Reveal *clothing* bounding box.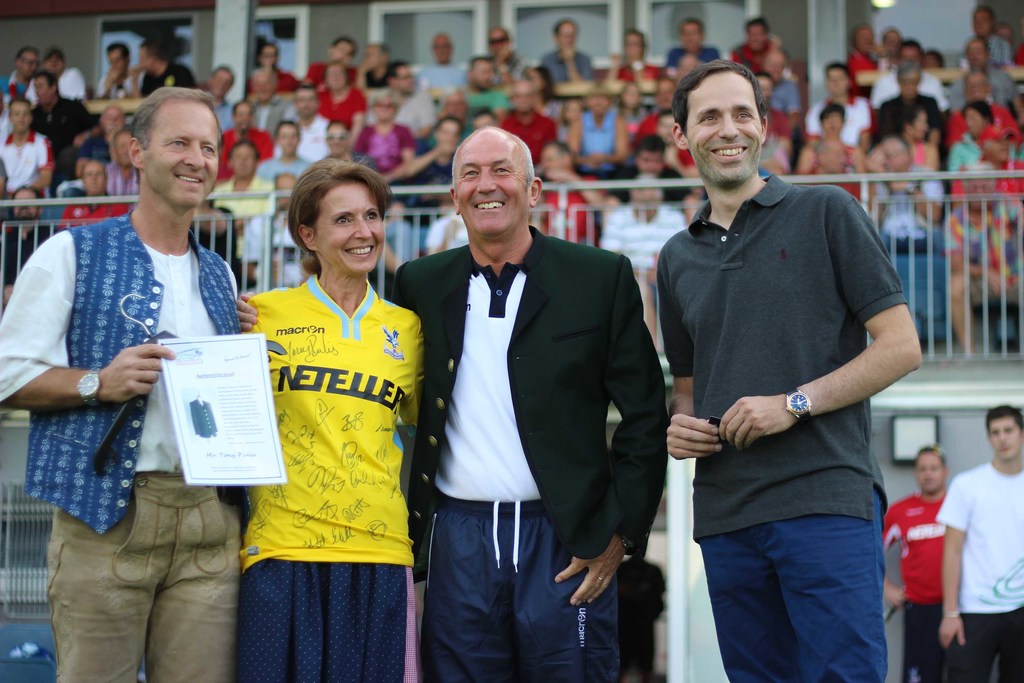
Revealed: [580,106,623,163].
